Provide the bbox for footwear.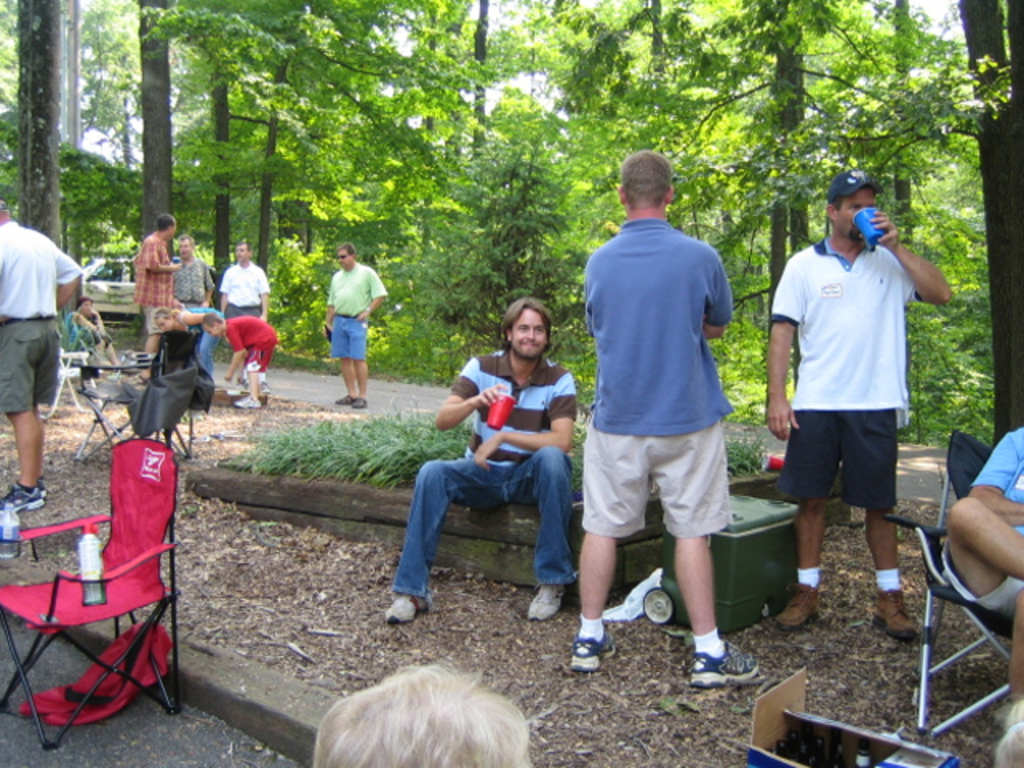
locate(235, 398, 262, 405).
